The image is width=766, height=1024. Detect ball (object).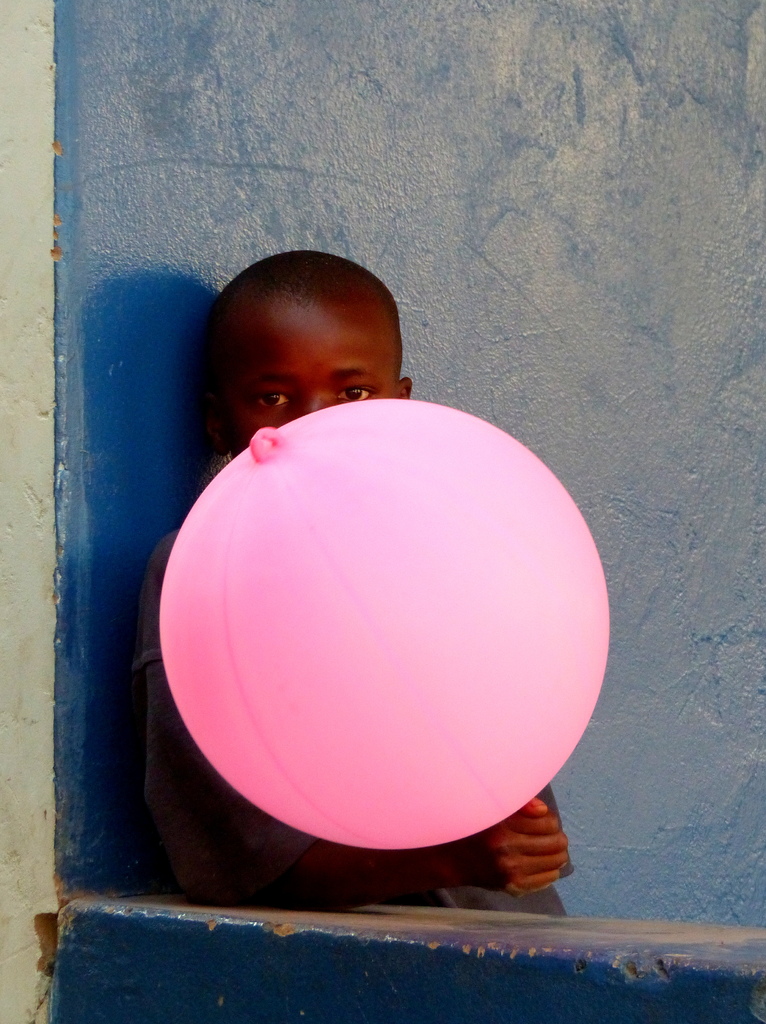
Detection: x1=160, y1=399, x2=605, y2=856.
